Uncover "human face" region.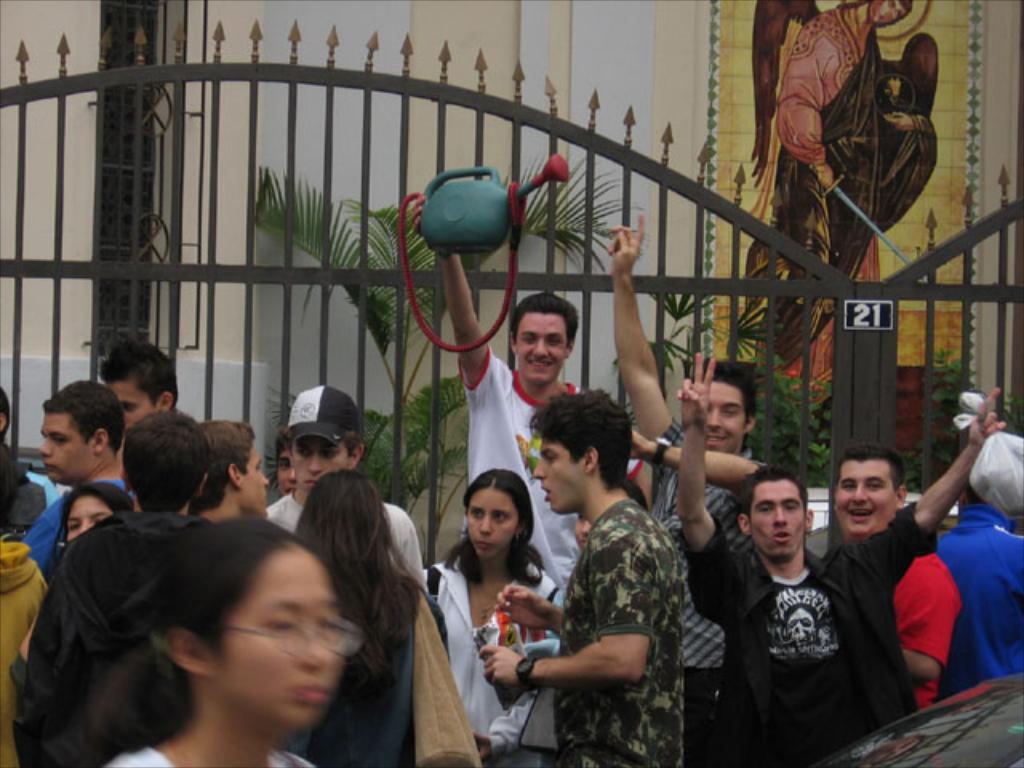
Uncovered: <box>107,382,147,429</box>.
